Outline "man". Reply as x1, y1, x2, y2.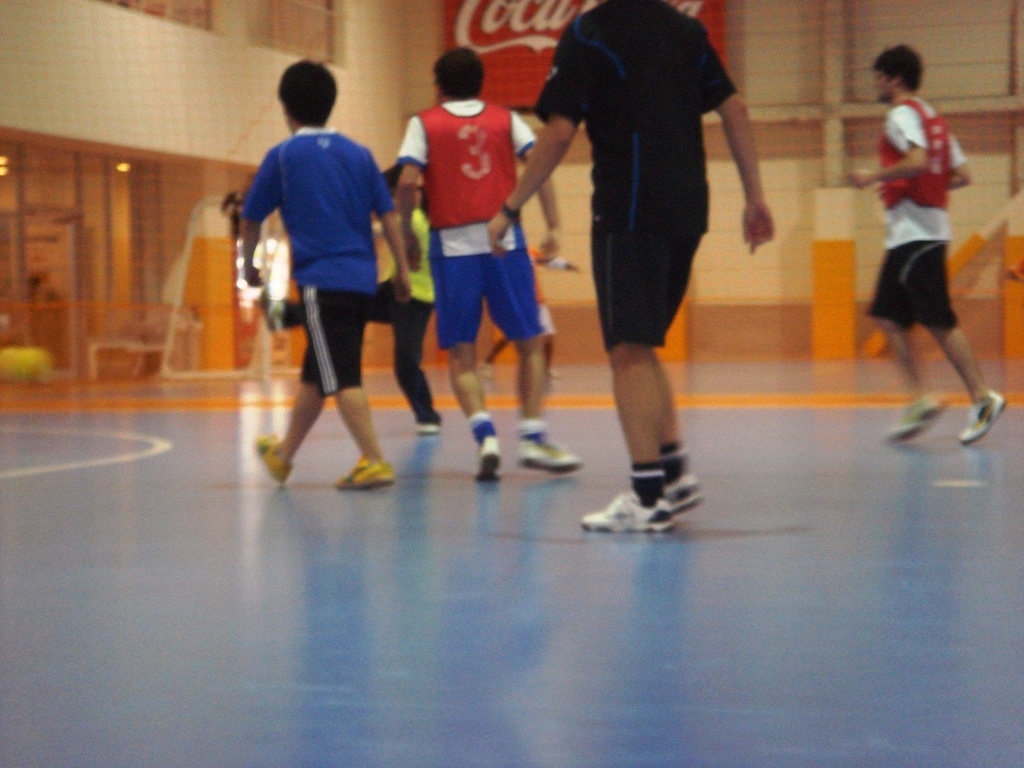
399, 44, 586, 483.
